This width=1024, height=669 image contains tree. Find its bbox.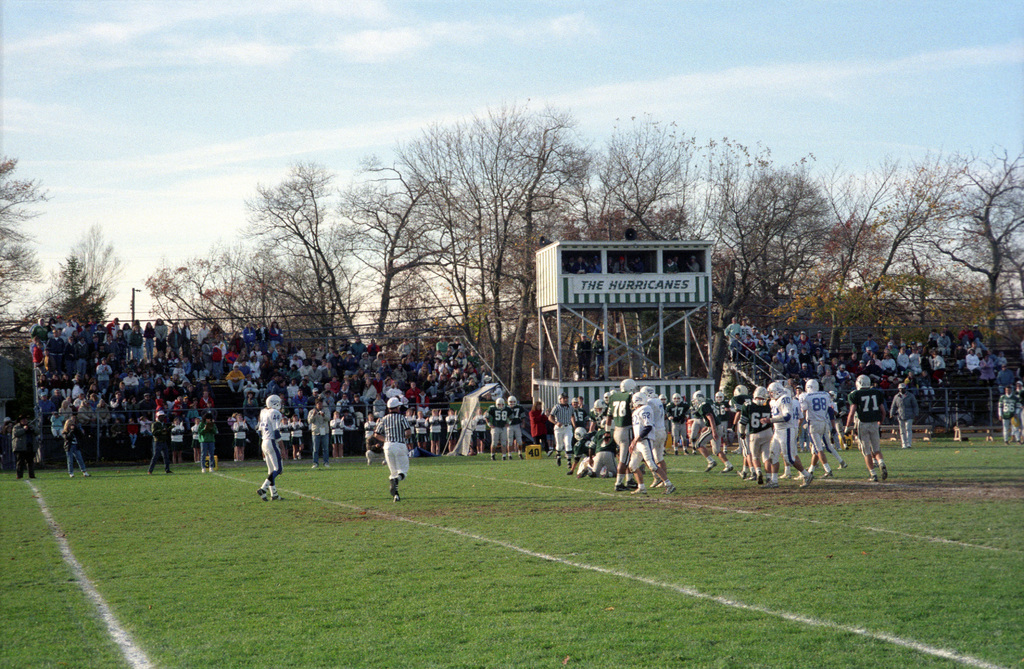
x1=358 y1=92 x2=605 y2=344.
